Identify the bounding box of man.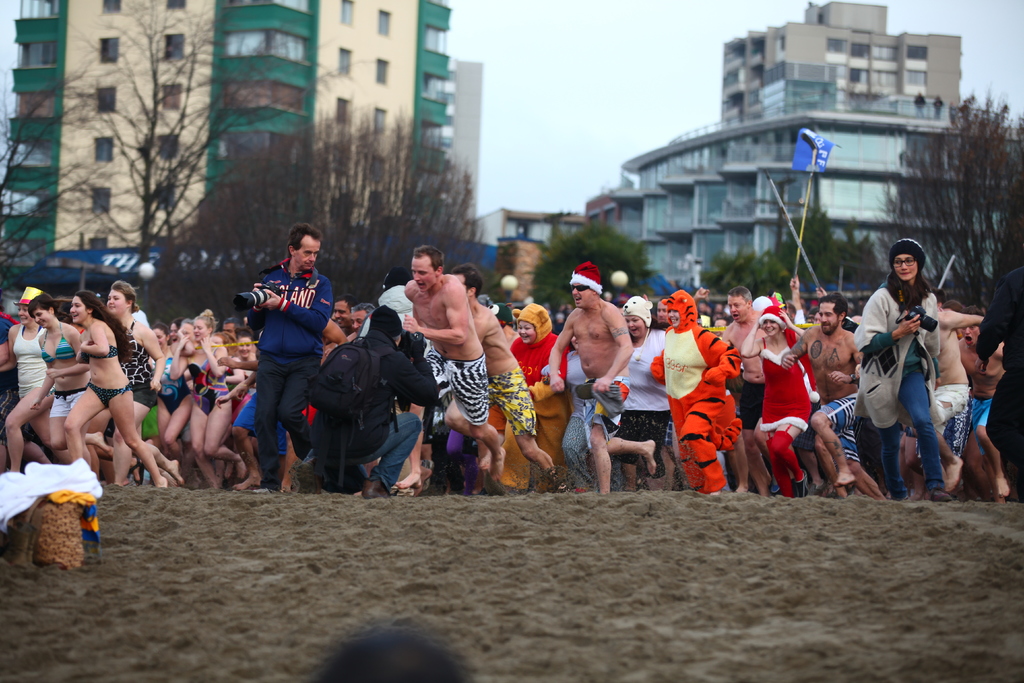
left=452, top=260, right=557, bottom=475.
